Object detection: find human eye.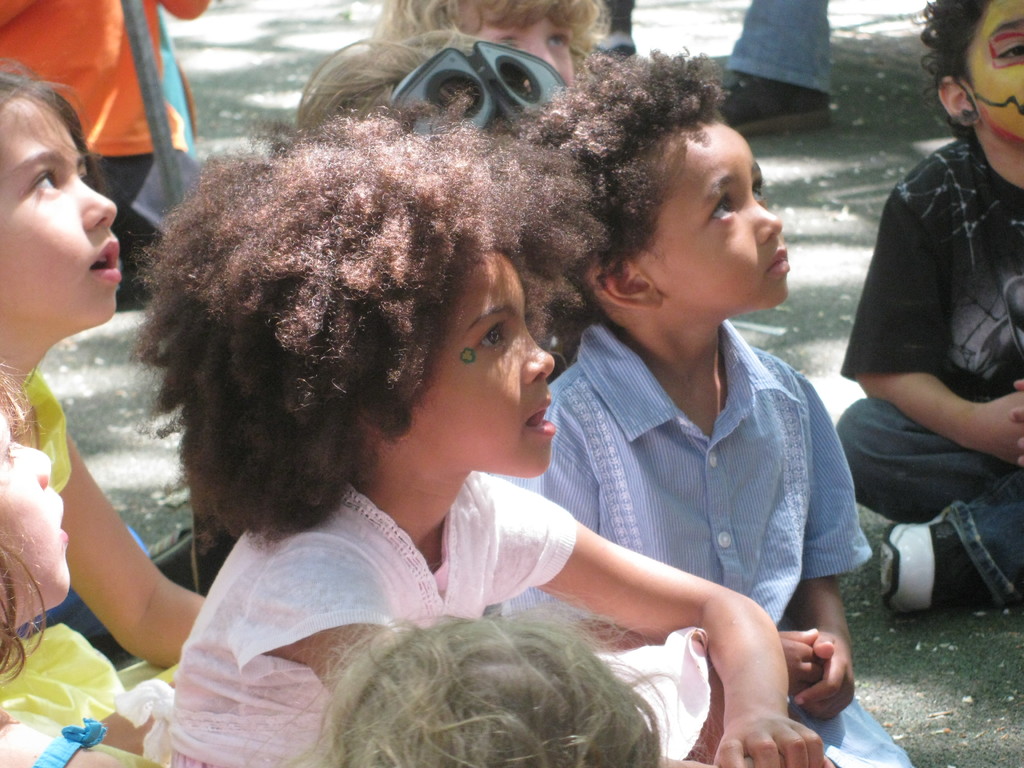
bbox(752, 177, 767, 202).
